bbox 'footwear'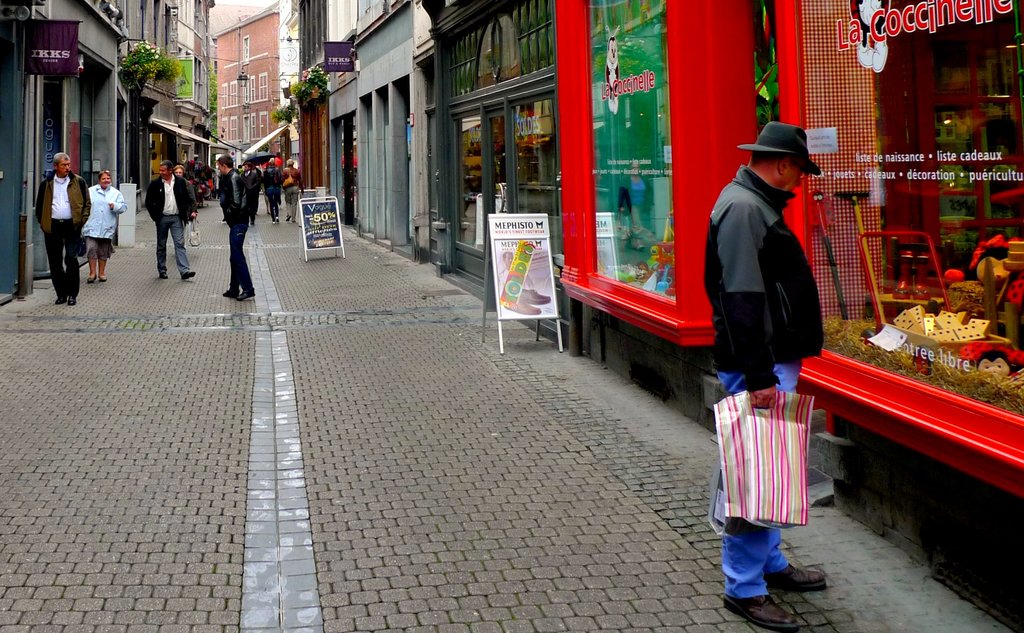
721, 589, 803, 630
